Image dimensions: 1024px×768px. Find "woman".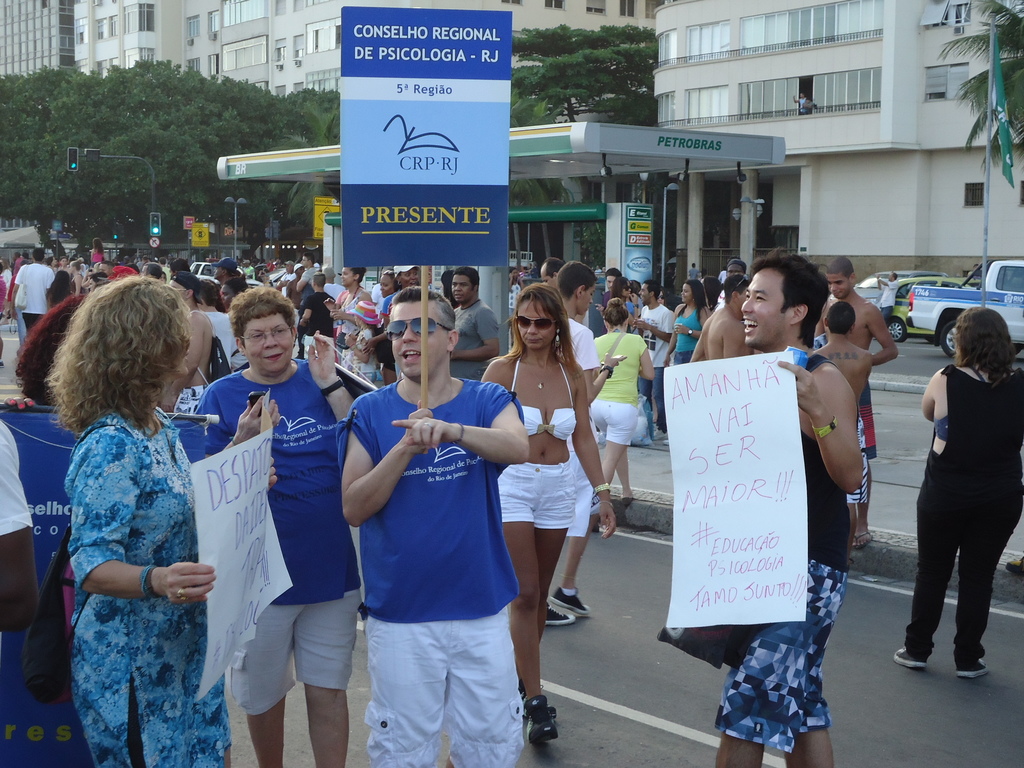
55,256,67,272.
